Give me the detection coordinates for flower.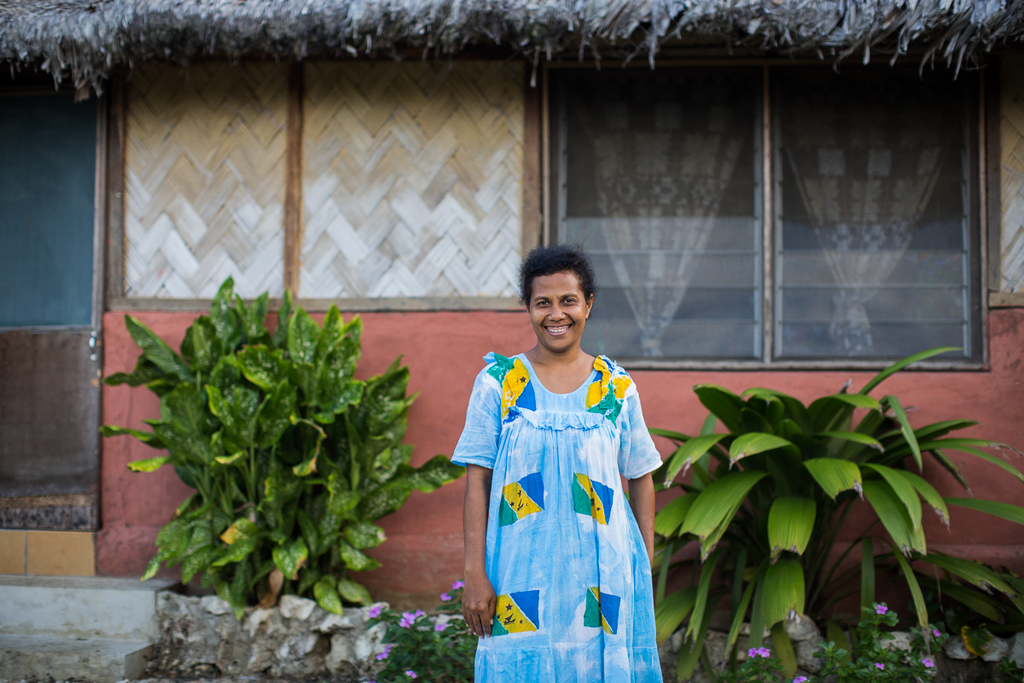
<region>793, 675, 805, 682</region>.
